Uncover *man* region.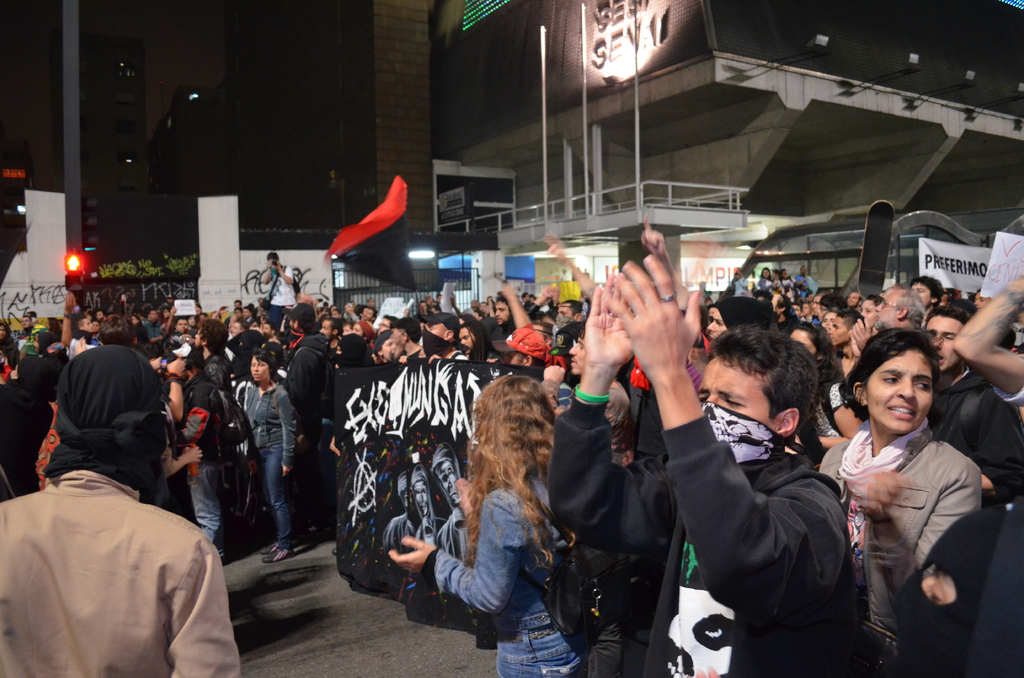
Uncovered: [391,316,422,362].
